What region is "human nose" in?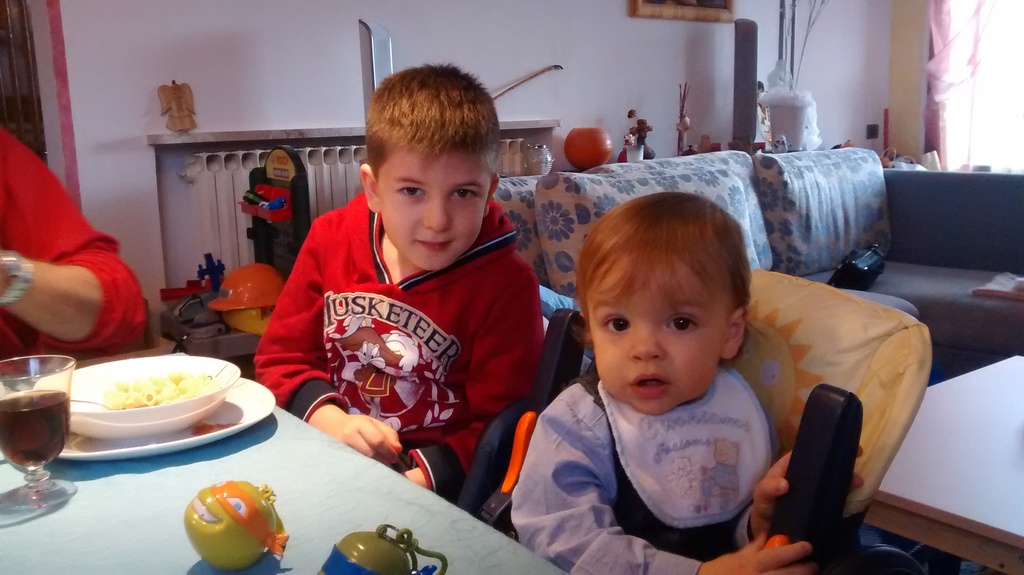
select_region(424, 191, 452, 234).
